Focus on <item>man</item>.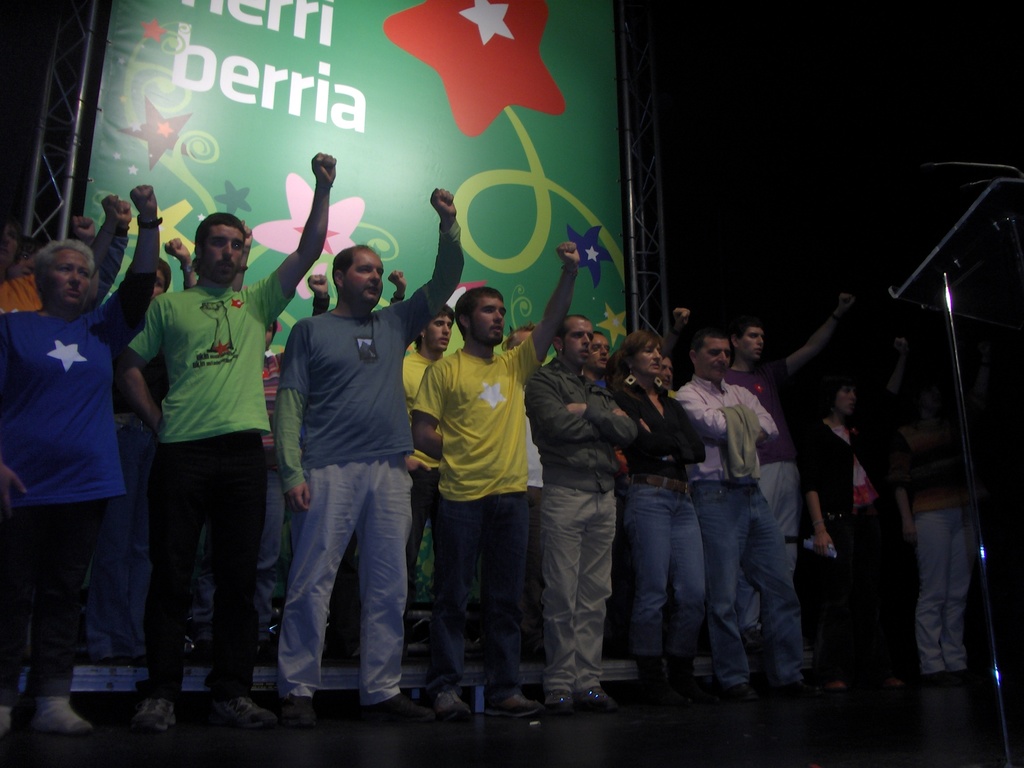
Focused at (left=404, top=298, right=456, bottom=653).
